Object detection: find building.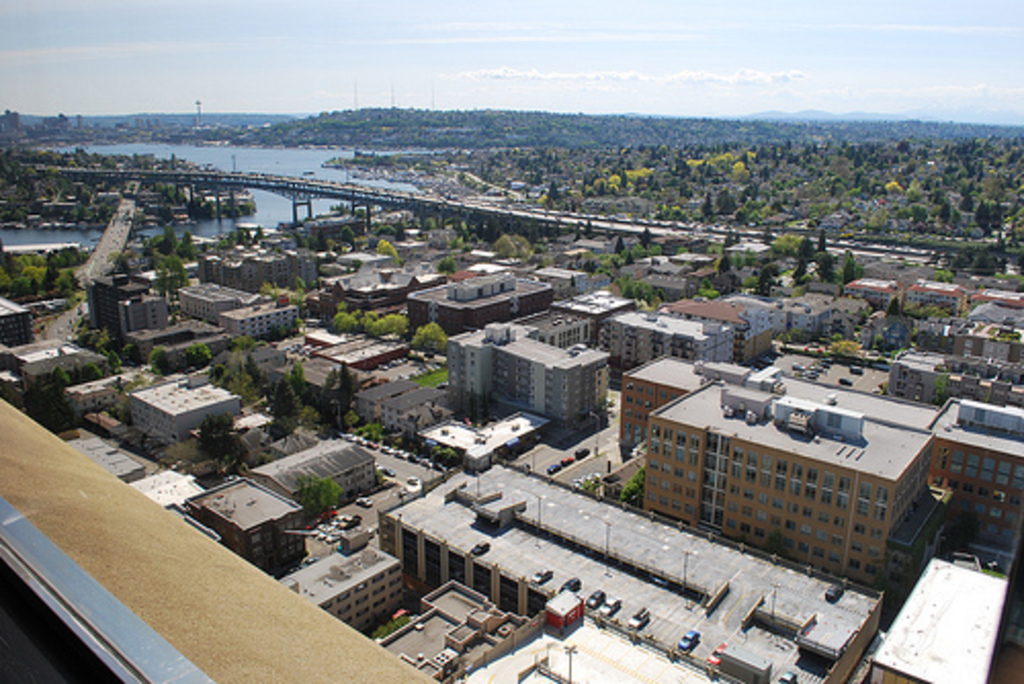
117 291 168 326.
